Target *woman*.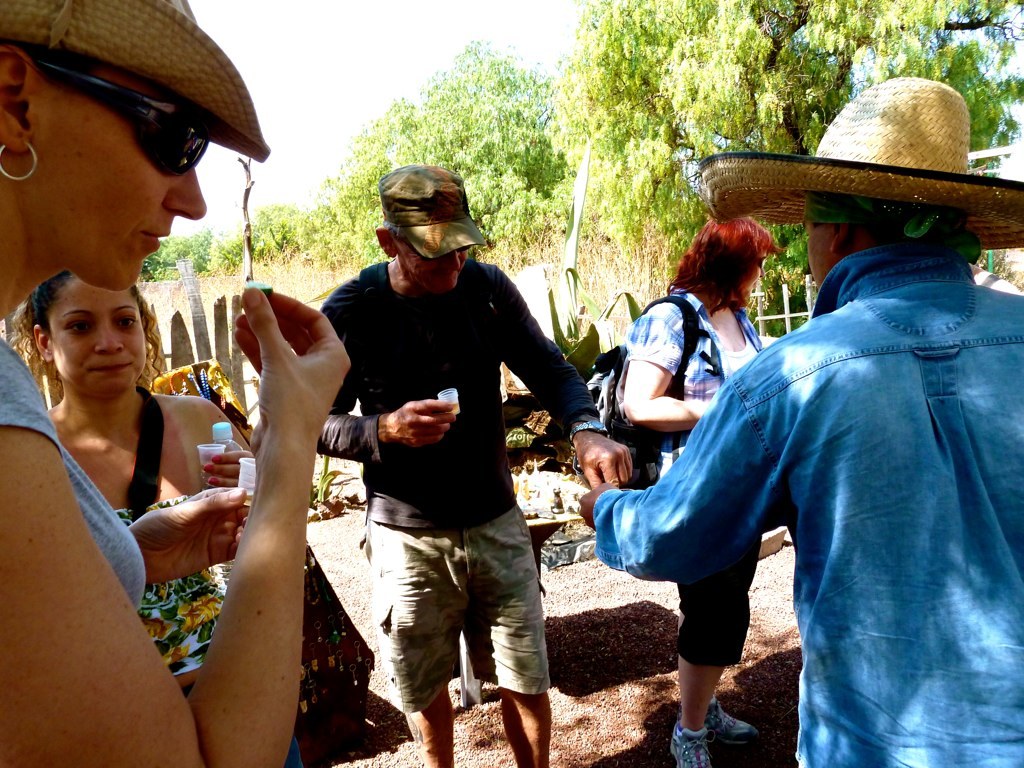
Target region: 4/262/311/767.
